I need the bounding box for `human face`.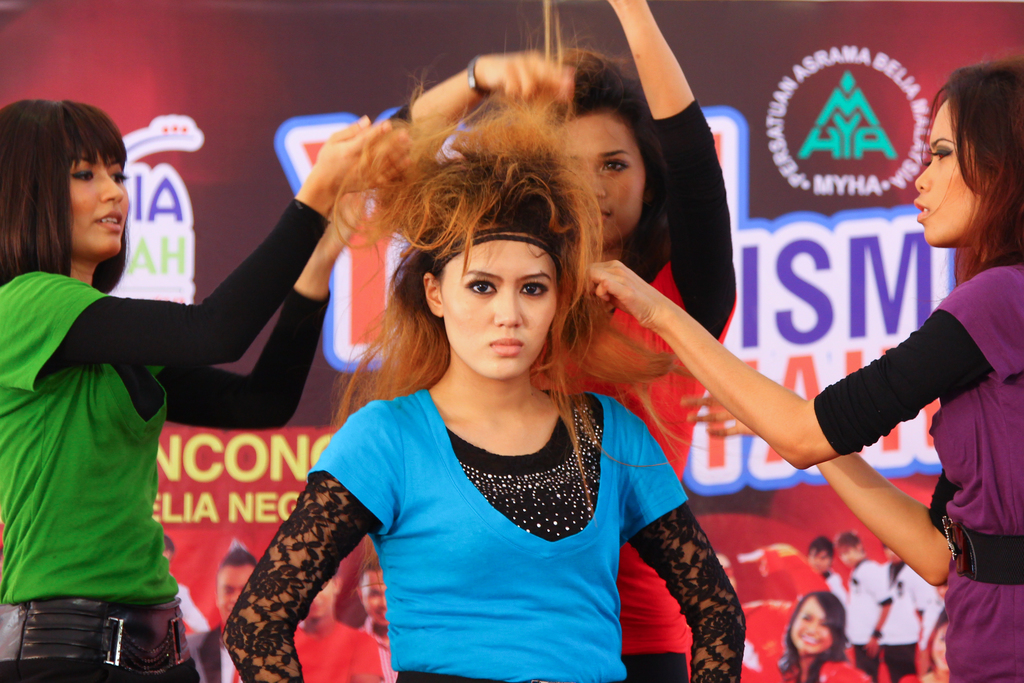
Here it is: detection(218, 563, 261, 621).
